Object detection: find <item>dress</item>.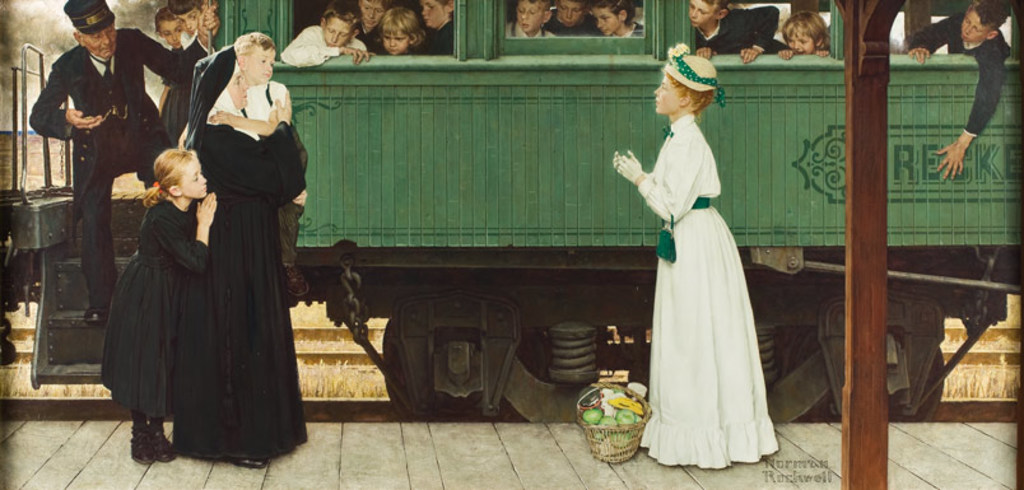
(171, 121, 309, 459).
